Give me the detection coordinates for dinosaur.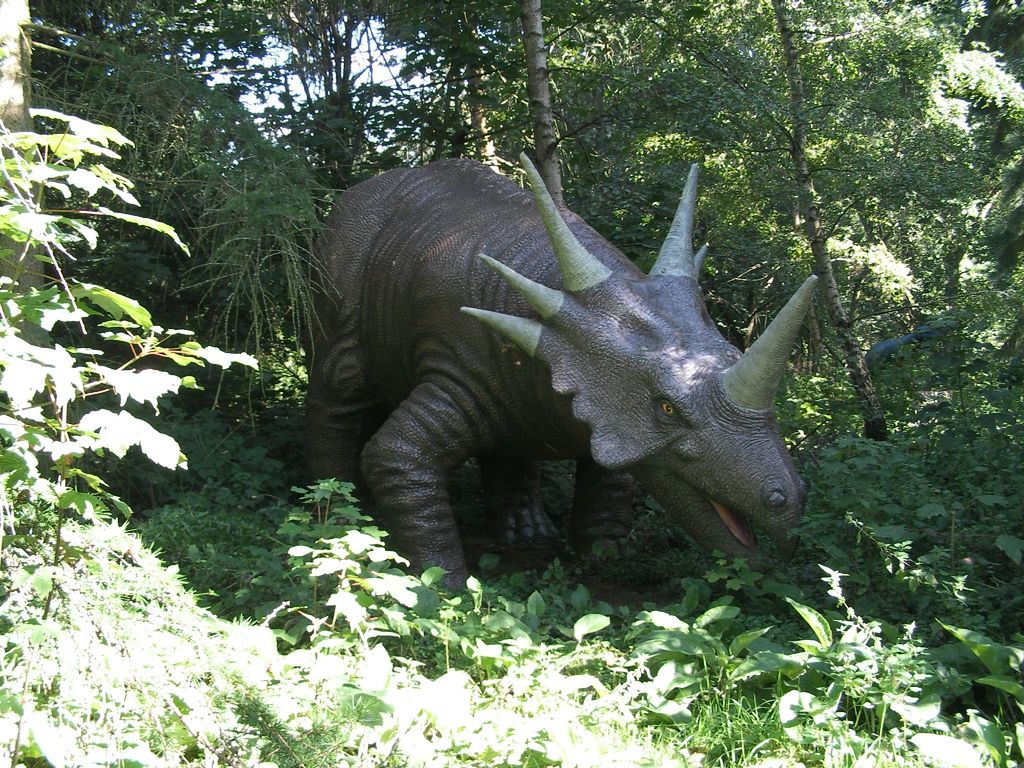
(280,148,820,594).
